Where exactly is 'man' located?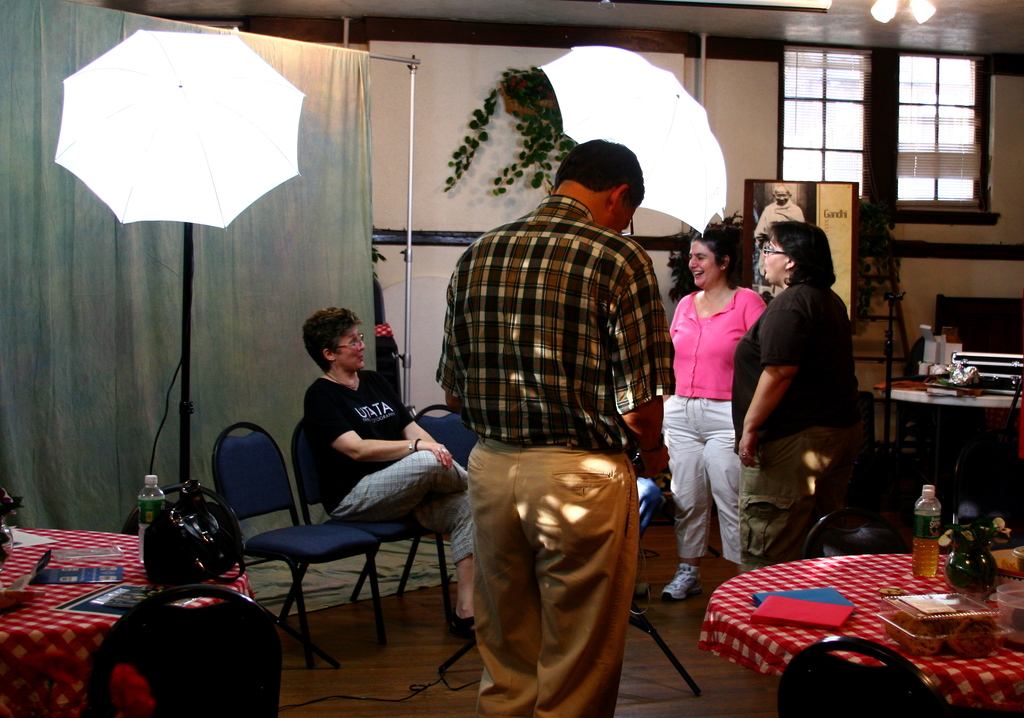
Its bounding box is 422/122/692/689.
